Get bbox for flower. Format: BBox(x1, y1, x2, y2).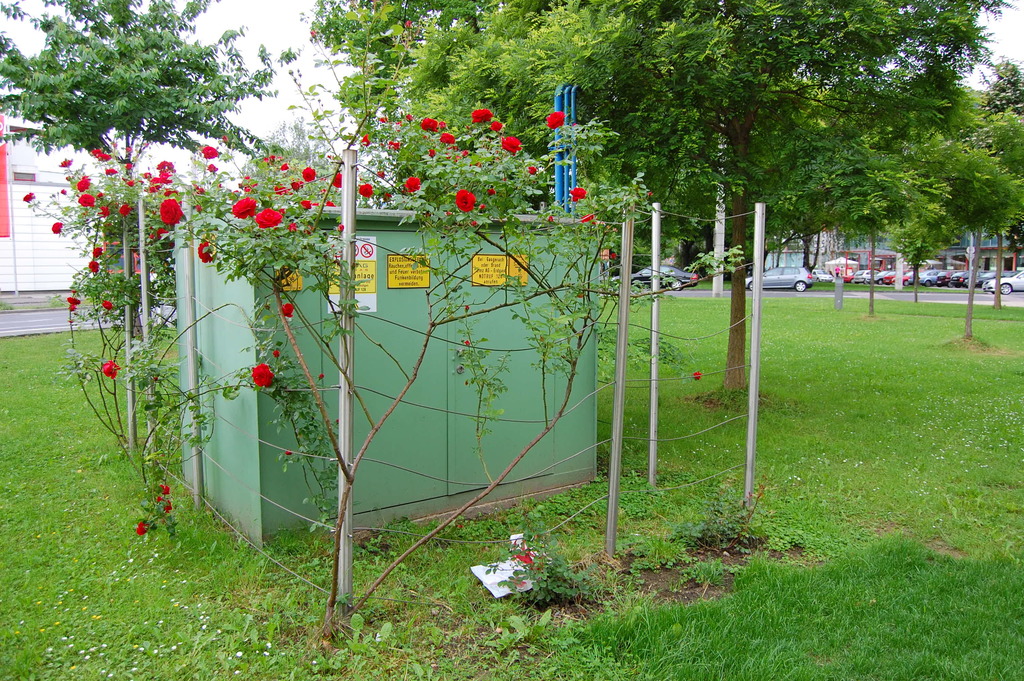
BBox(693, 370, 702, 380).
